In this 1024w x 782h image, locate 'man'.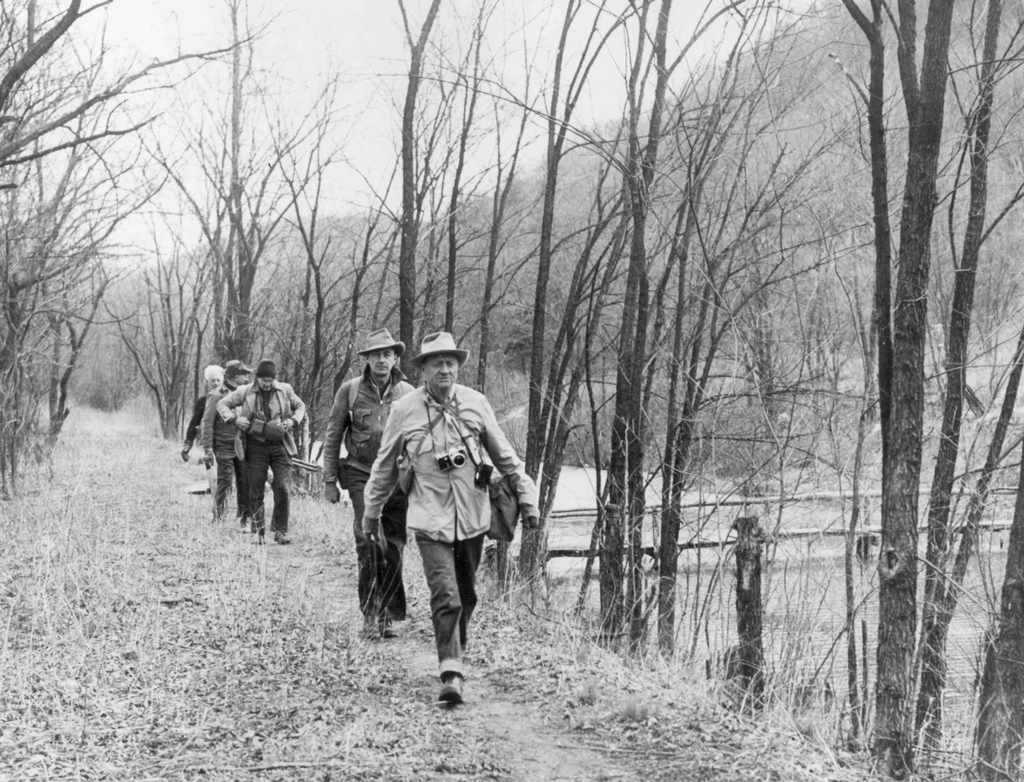
Bounding box: <region>362, 334, 511, 703</region>.
